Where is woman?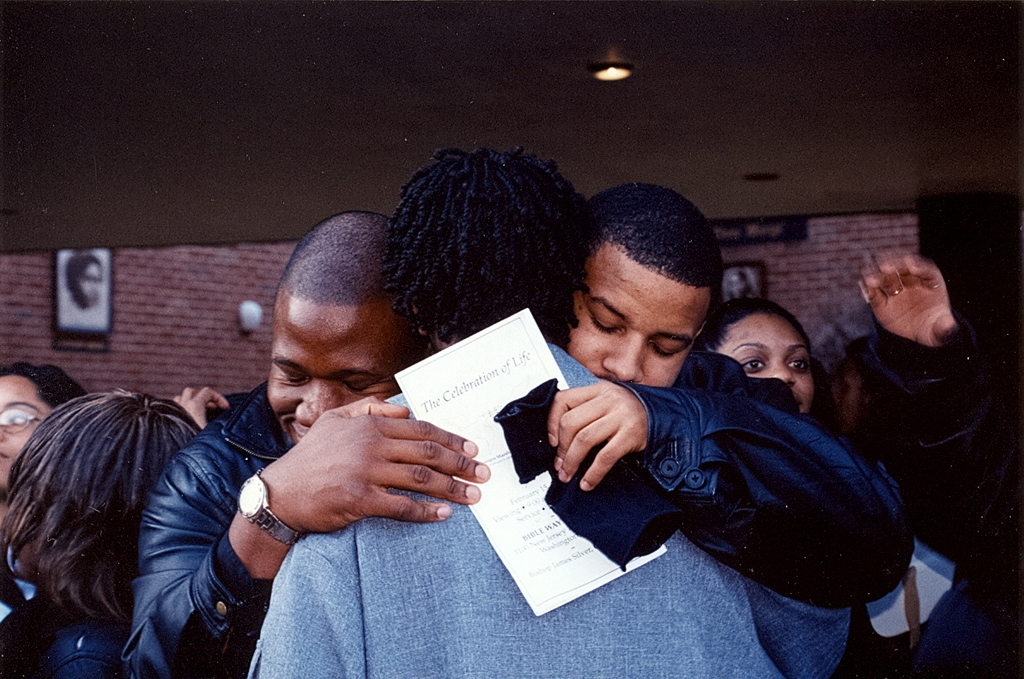
<box>0,363,87,518</box>.
